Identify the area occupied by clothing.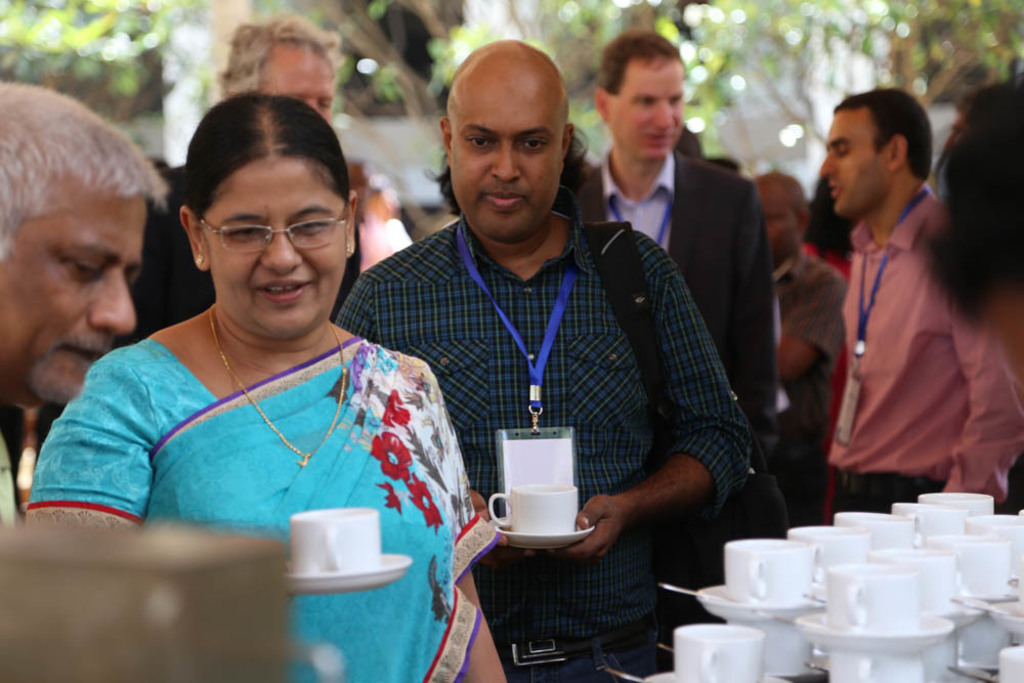
Area: detection(0, 150, 1023, 682).
